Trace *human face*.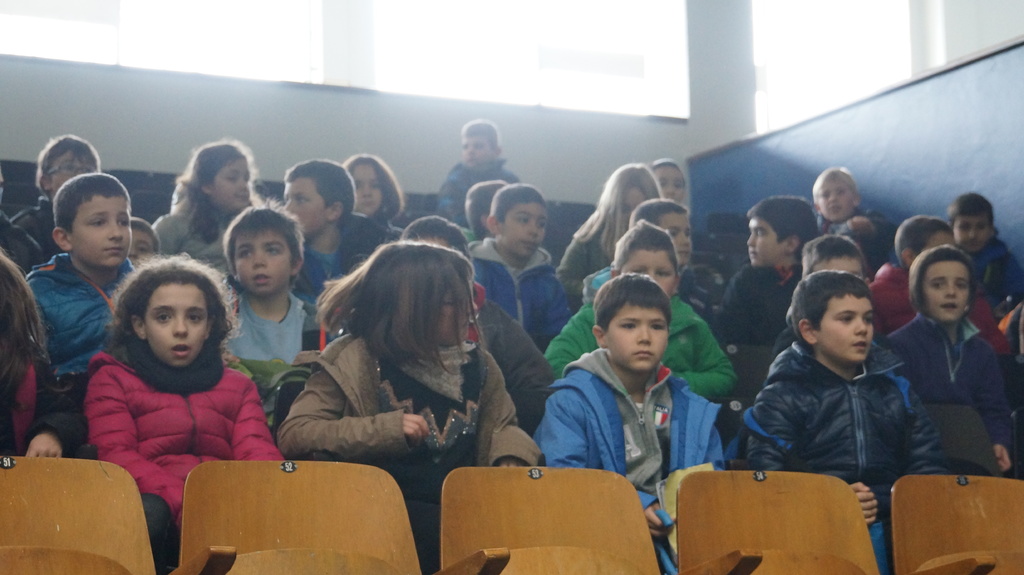
Traced to detection(746, 218, 786, 264).
